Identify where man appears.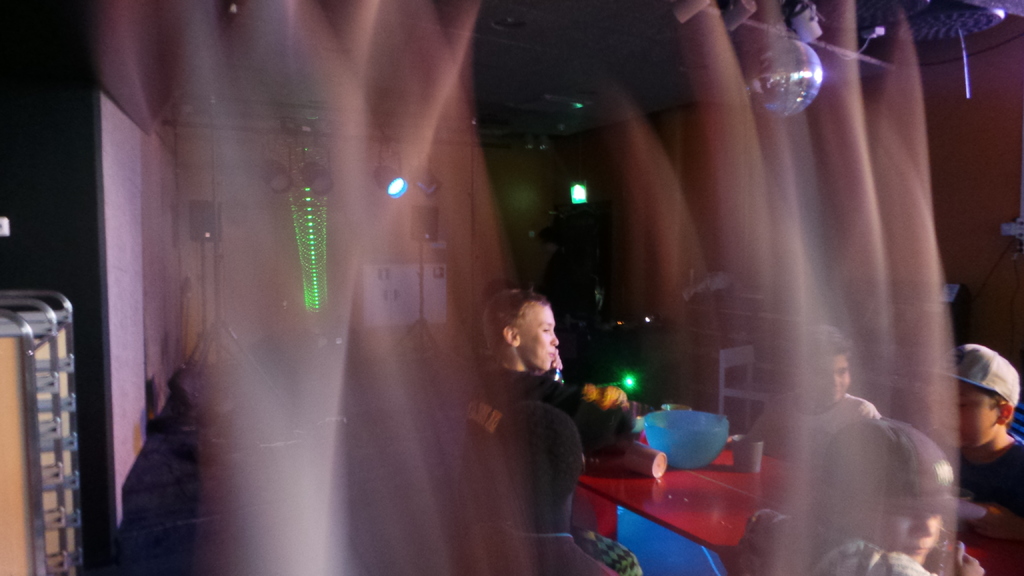
Appears at crop(448, 284, 629, 575).
